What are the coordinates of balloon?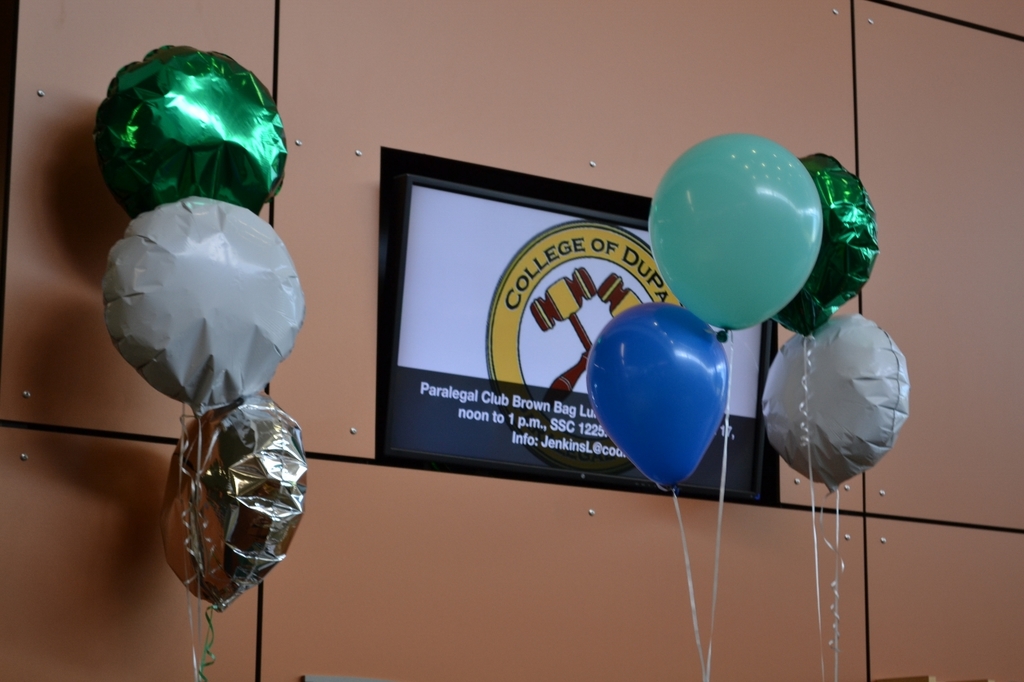
bbox=[588, 297, 732, 490].
